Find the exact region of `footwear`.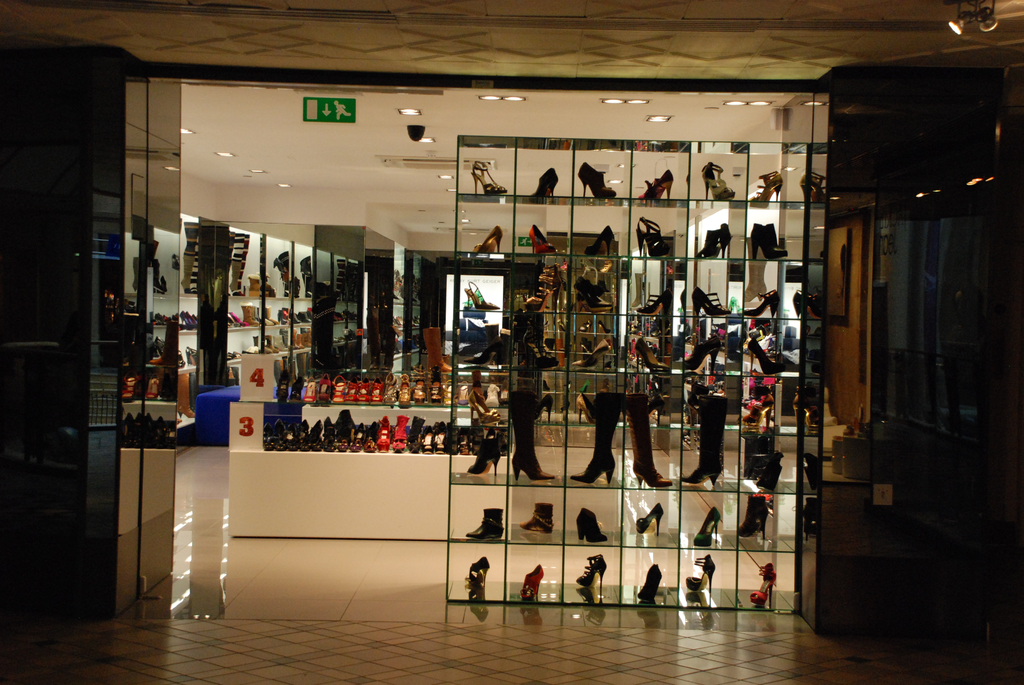
Exact region: <box>697,221,732,261</box>.
